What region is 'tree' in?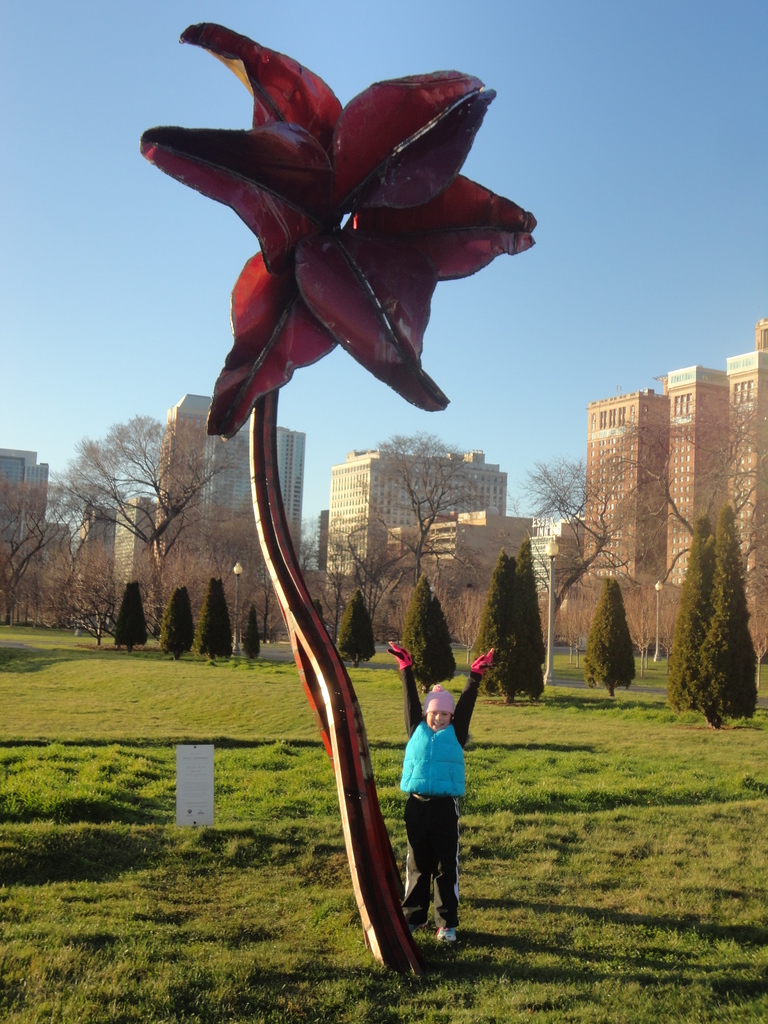
bbox=(112, 578, 145, 665).
